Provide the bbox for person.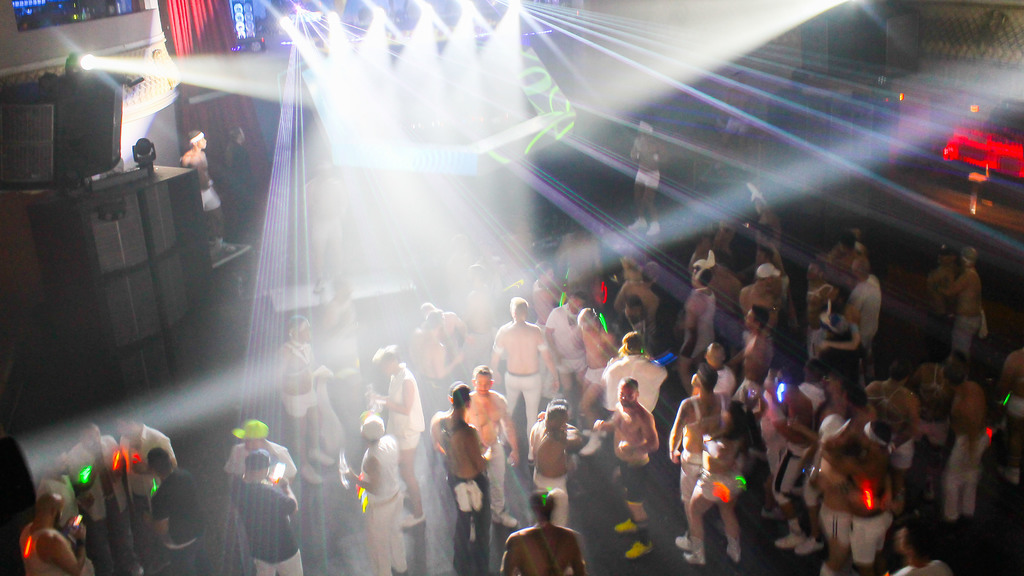
(369, 342, 428, 535).
